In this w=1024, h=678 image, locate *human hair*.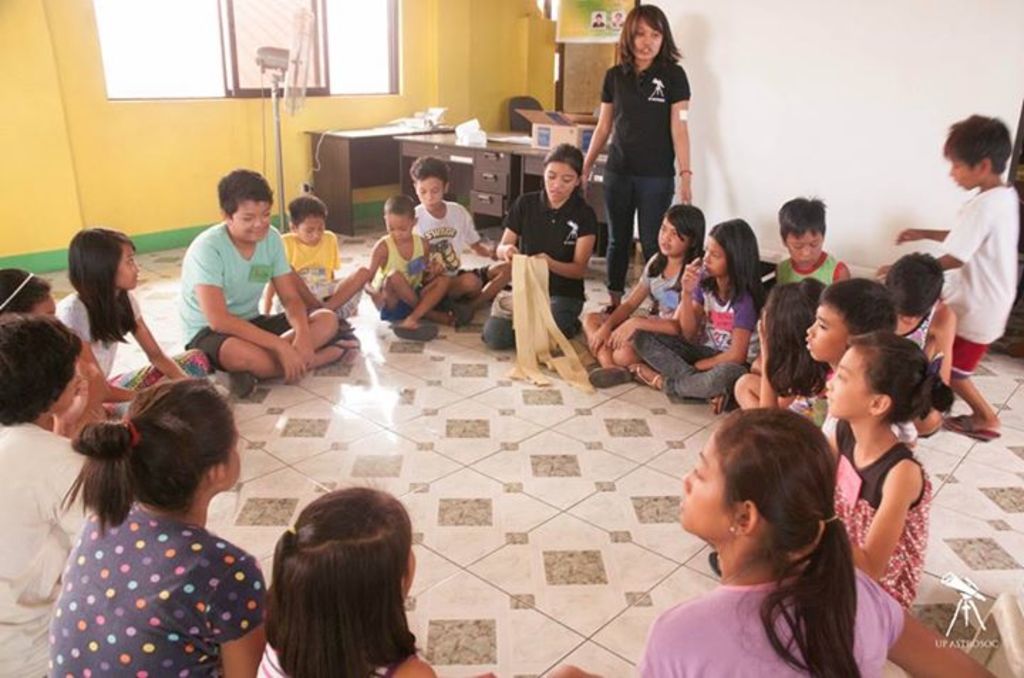
Bounding box: bbox=(284, 198, 329, 227).
